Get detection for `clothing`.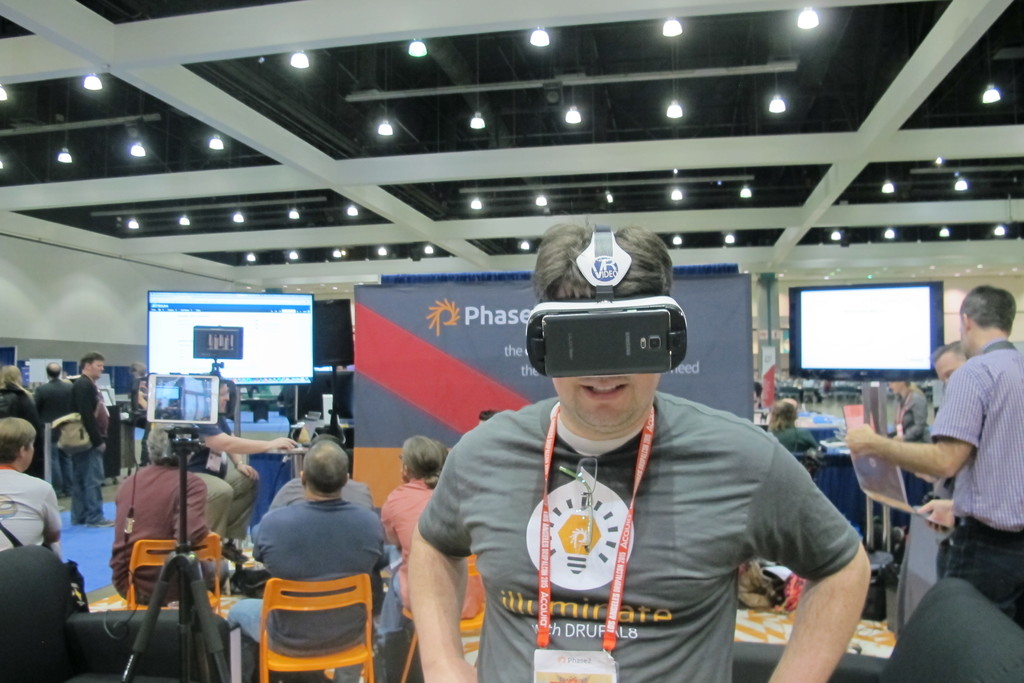
Detection: 225,500,388,657.
